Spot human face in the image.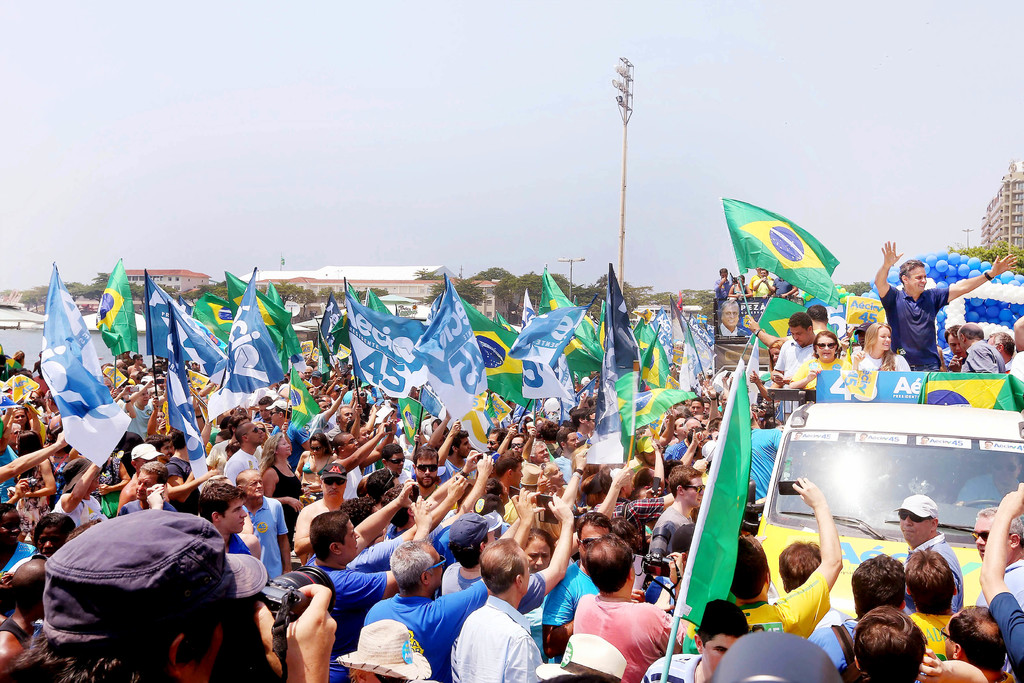
human face found at x1=221 y1=500 x2=243 y2=531.
